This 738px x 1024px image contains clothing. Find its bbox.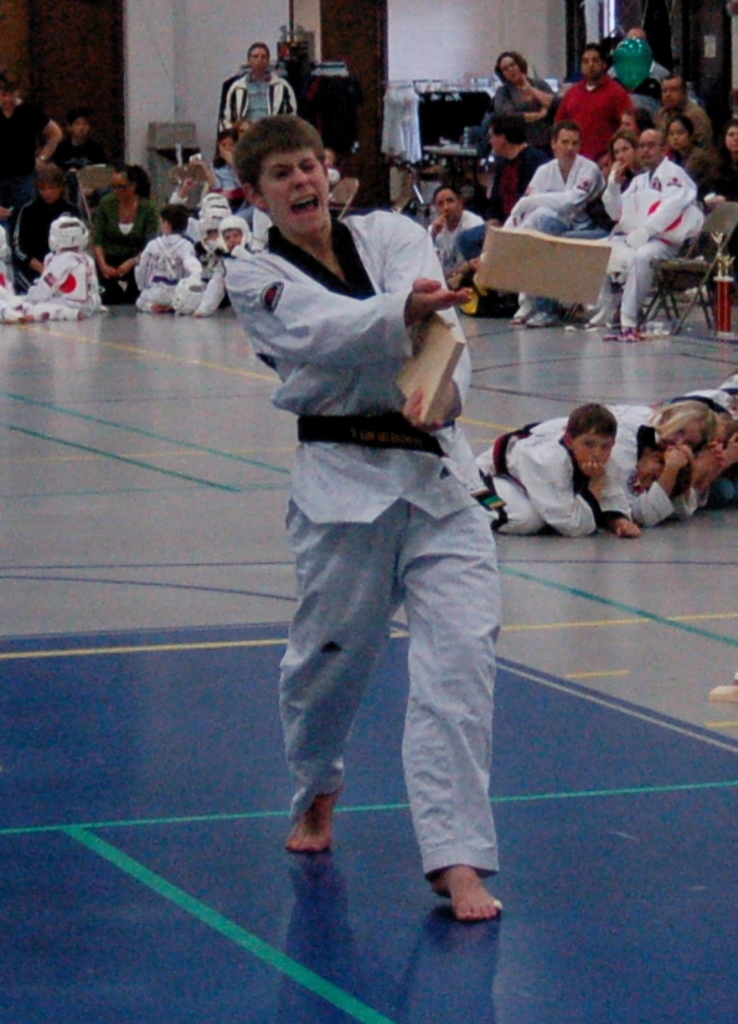
[x1=429, y1=211, x2=490, y2=315].
